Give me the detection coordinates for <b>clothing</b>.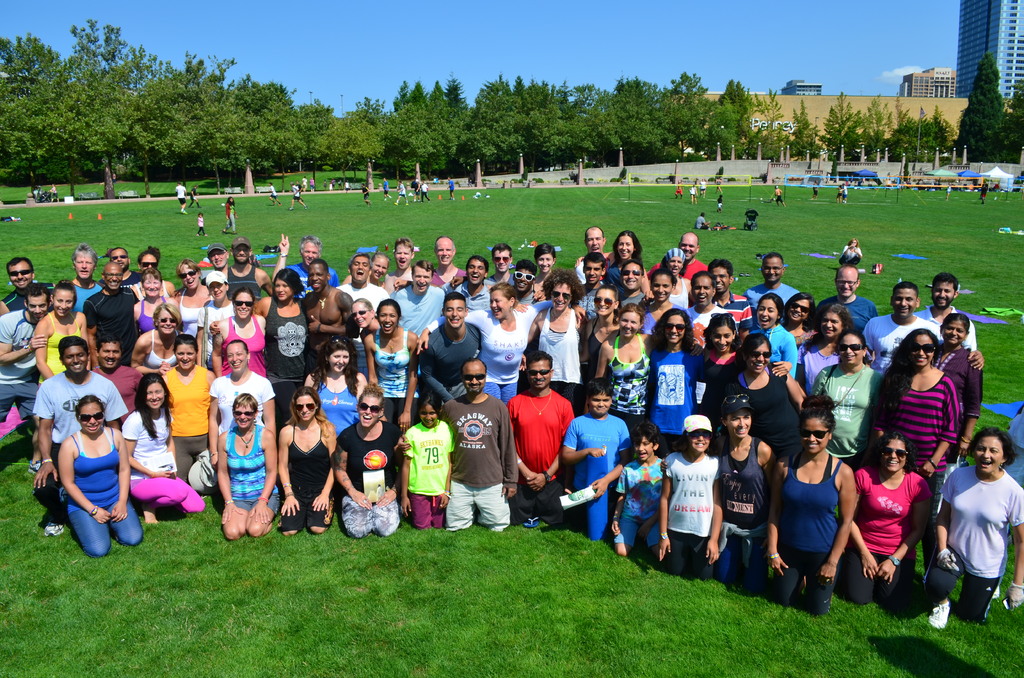
(195,214,207,236).
